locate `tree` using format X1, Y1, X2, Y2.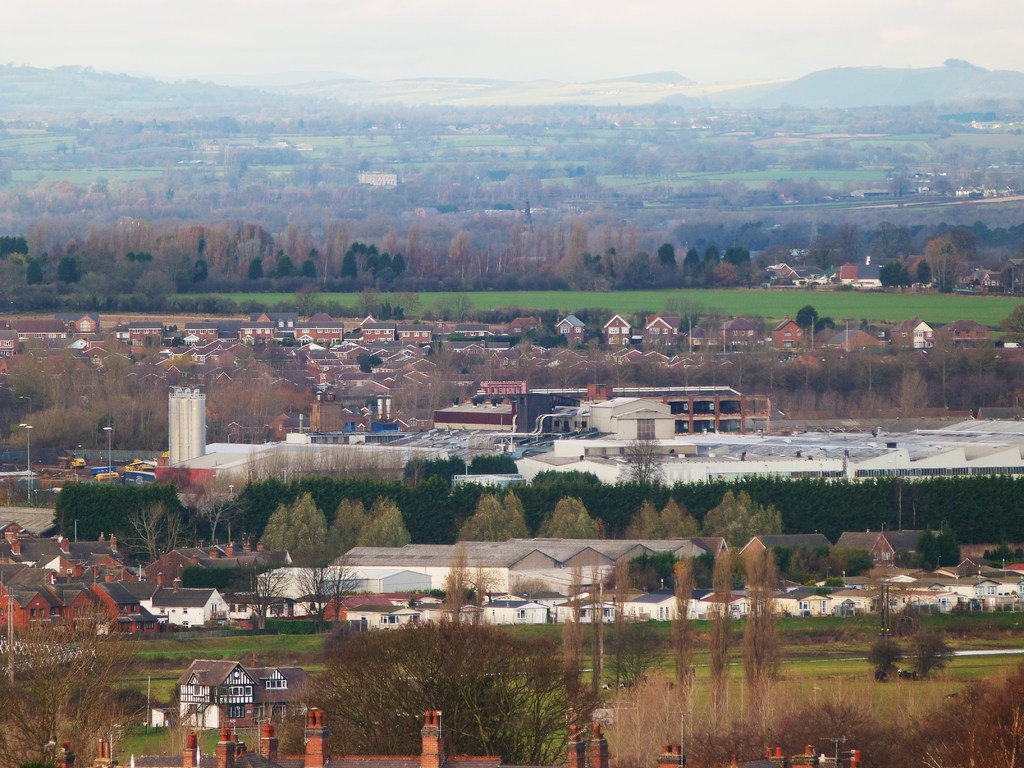
702, 538, 735, 738.
